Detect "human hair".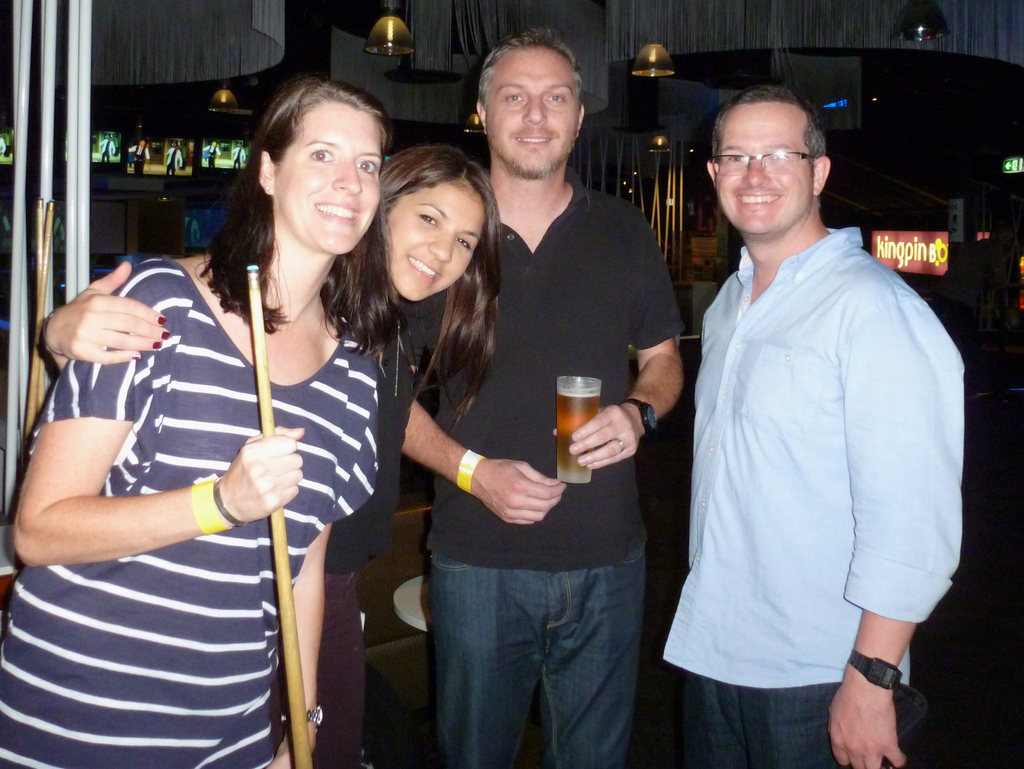
Detected at {"left": 478, "top": 32, "right": 586, "bottom": 101}.
